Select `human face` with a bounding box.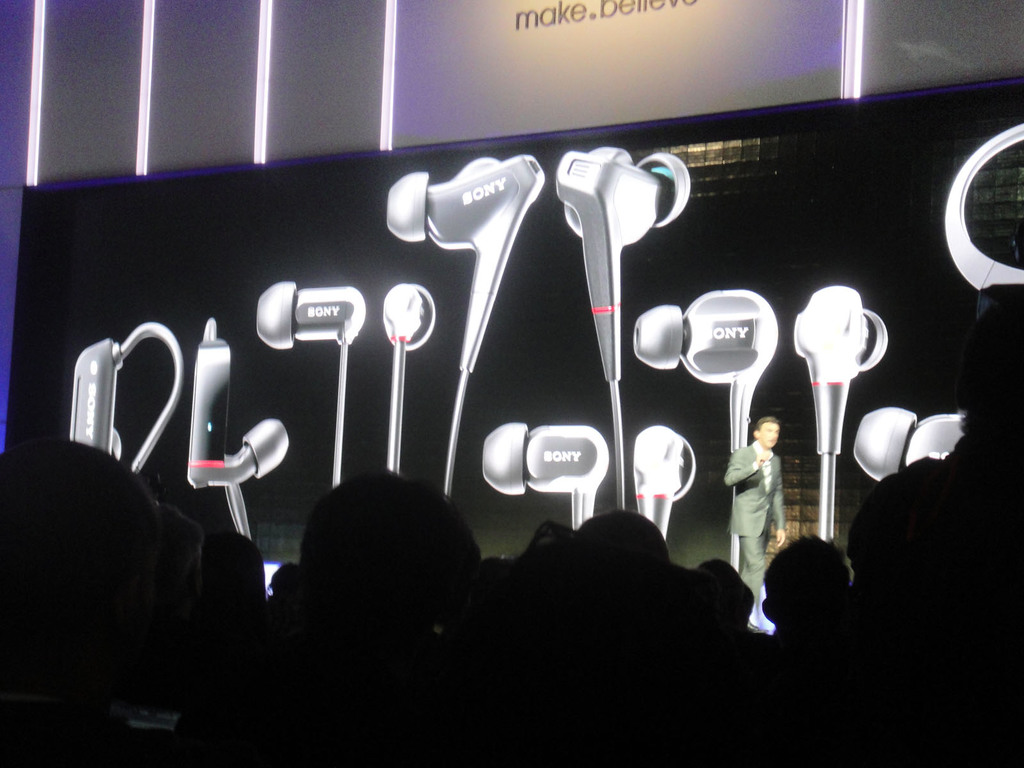
758, 422, 782, 449.
